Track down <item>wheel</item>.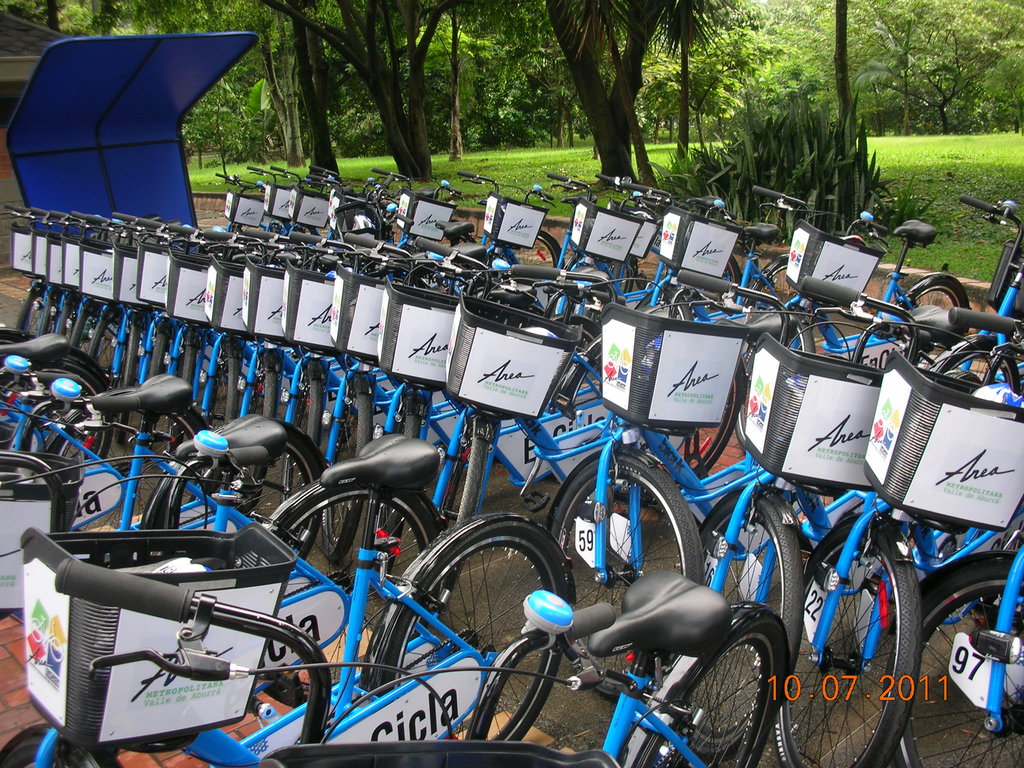
Tracked to crop(0, 736, 102, 767).
